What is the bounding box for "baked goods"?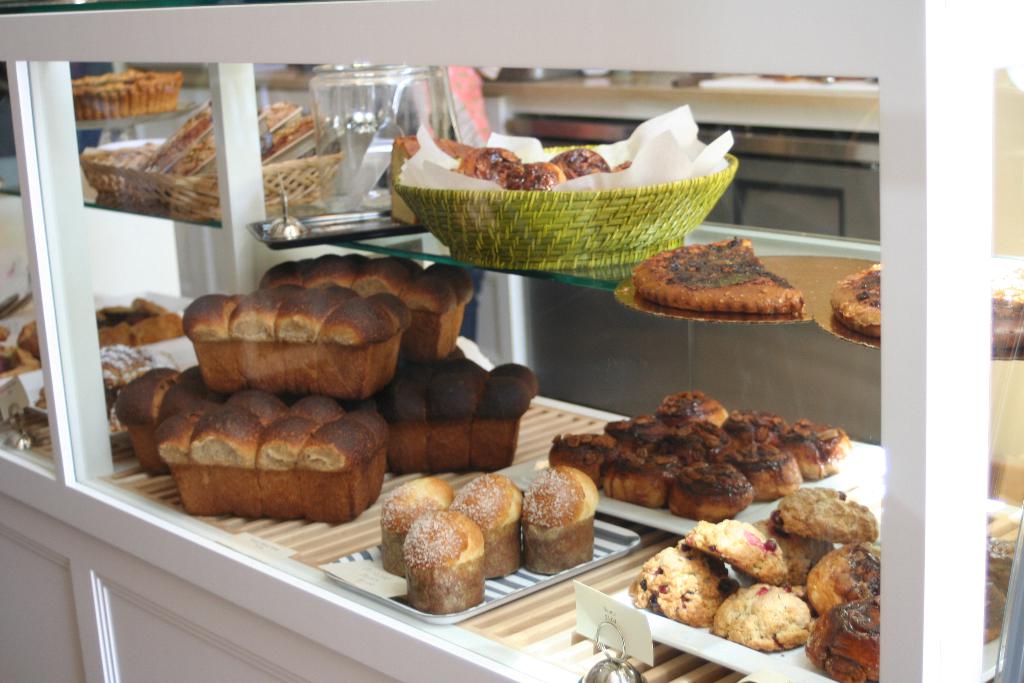
526/463/602/575.
